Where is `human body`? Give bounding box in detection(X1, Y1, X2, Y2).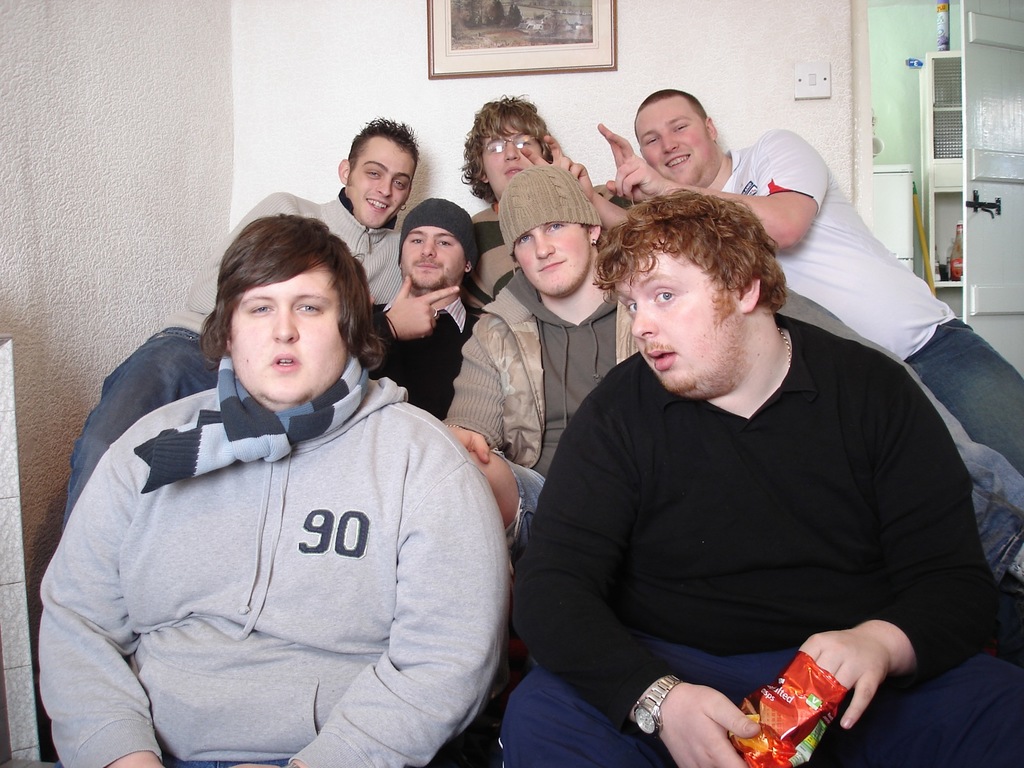
detection(448, 264, 620, 477).
